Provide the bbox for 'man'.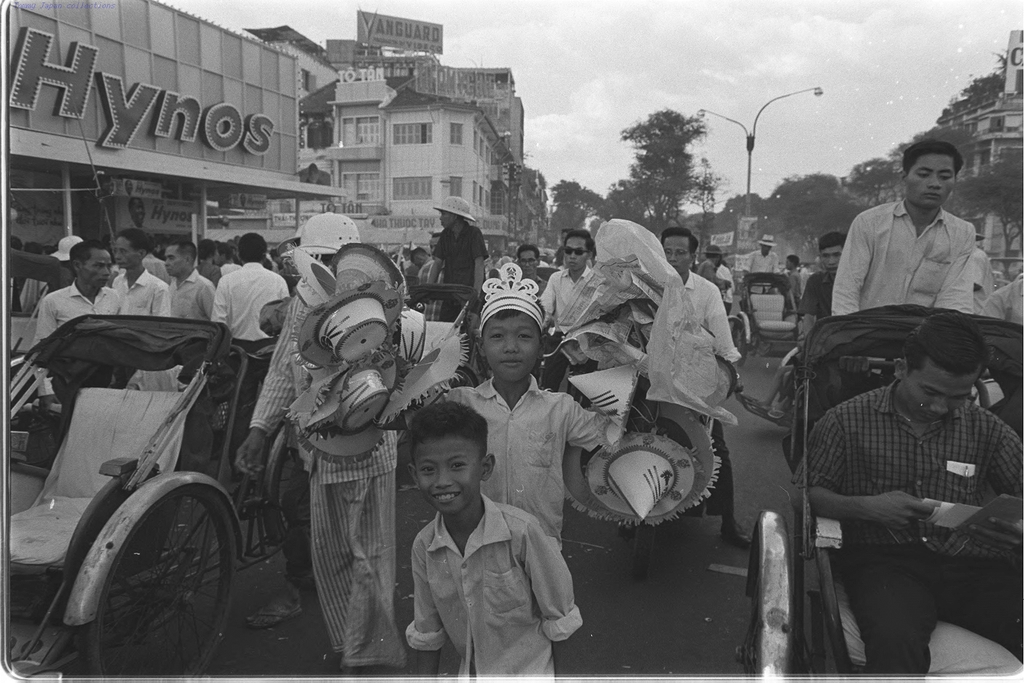
(left=196, top=239, right=221, bottom=283).
